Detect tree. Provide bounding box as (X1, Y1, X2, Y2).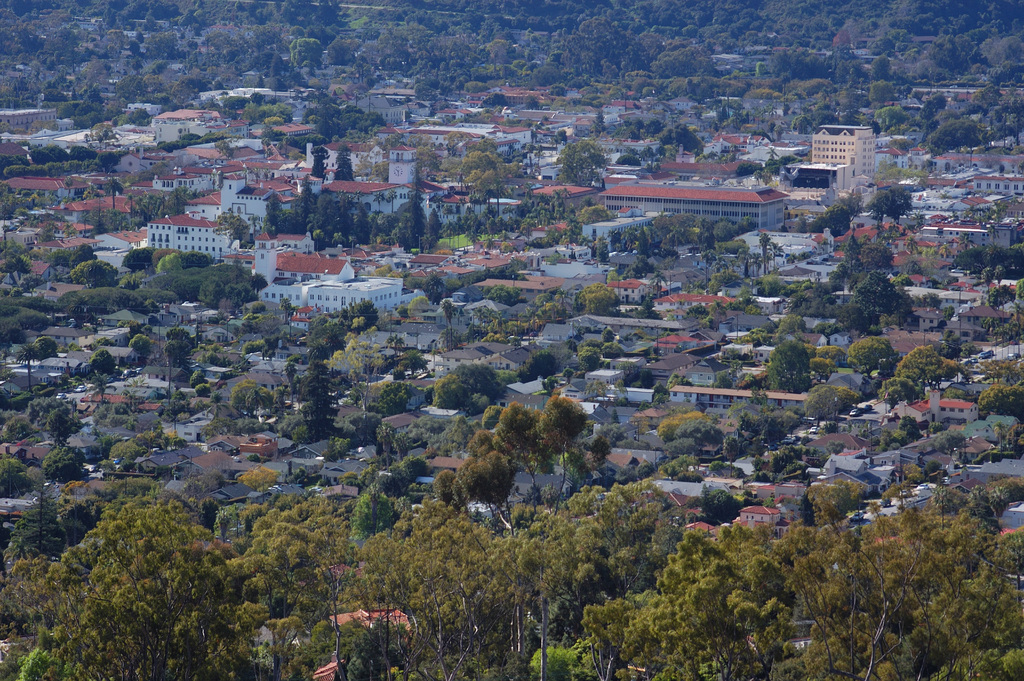
(419, 356, 510, 413).
